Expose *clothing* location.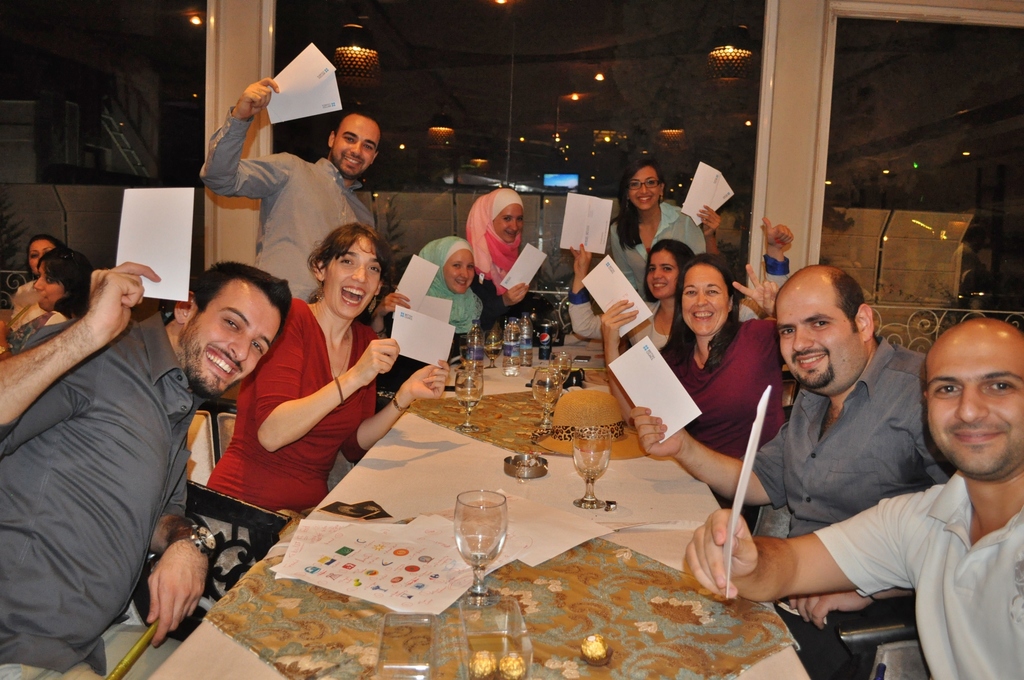
Exposed at select_region(0, 301, 197, 679).
